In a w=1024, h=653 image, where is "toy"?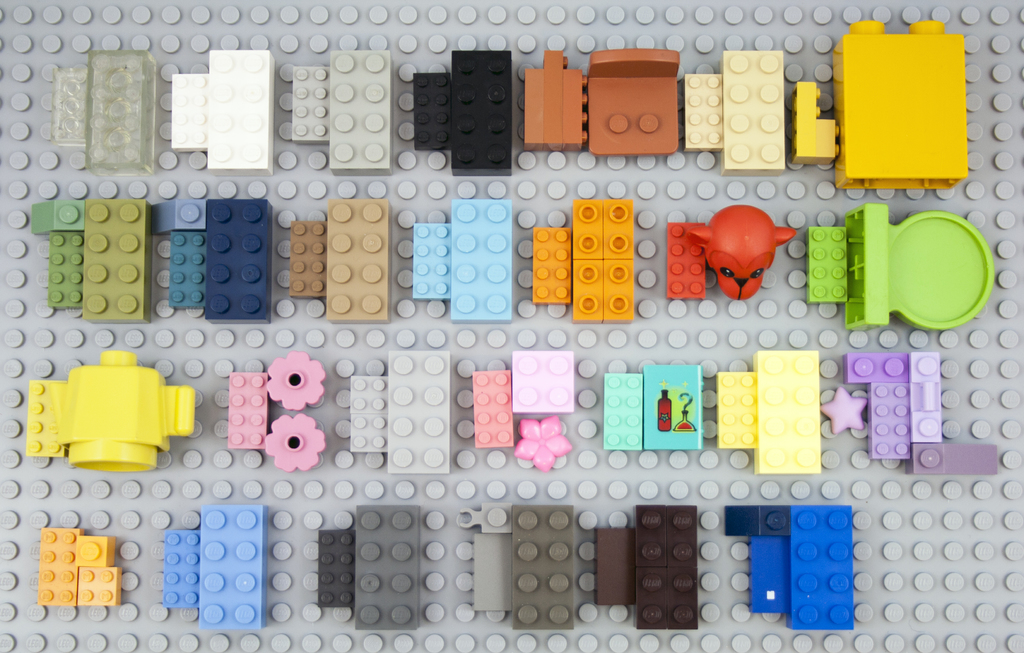
(661, 216, 705, 296).
